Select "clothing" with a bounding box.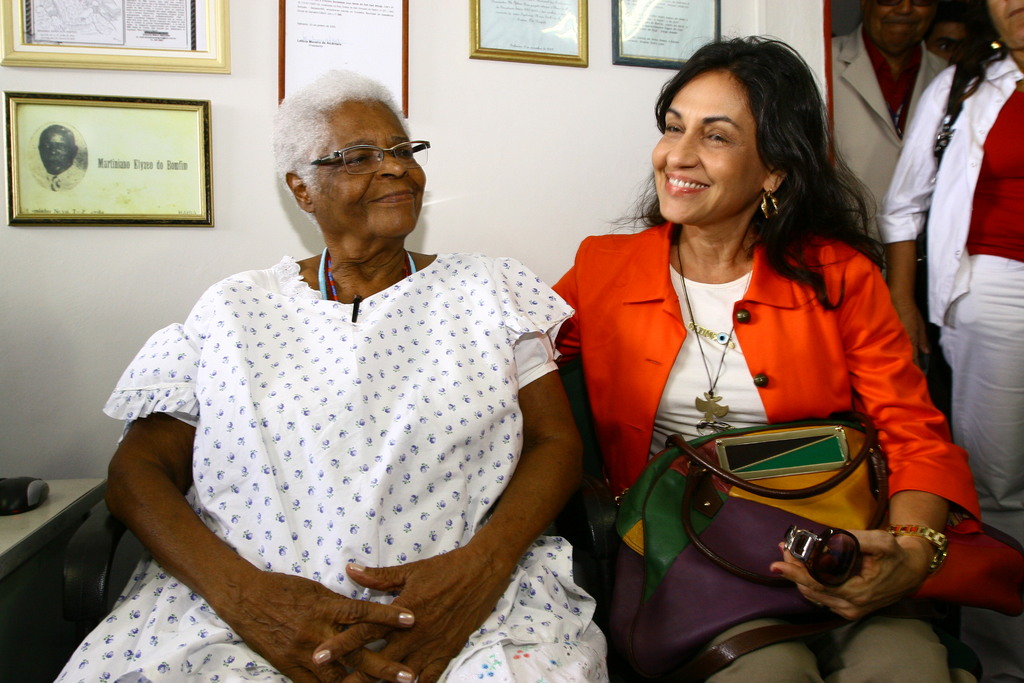
[x1=547, y1=218, x2=986, y2=532].
